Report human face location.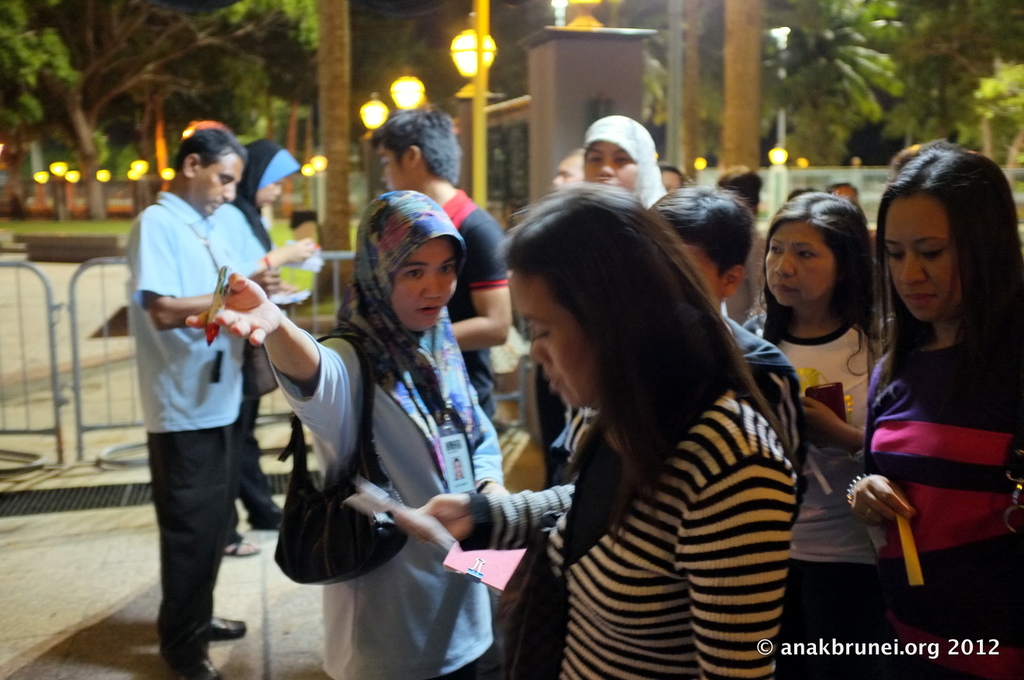
Report: pyautogui.locateOnScreen(691, 247, 721, 307).
